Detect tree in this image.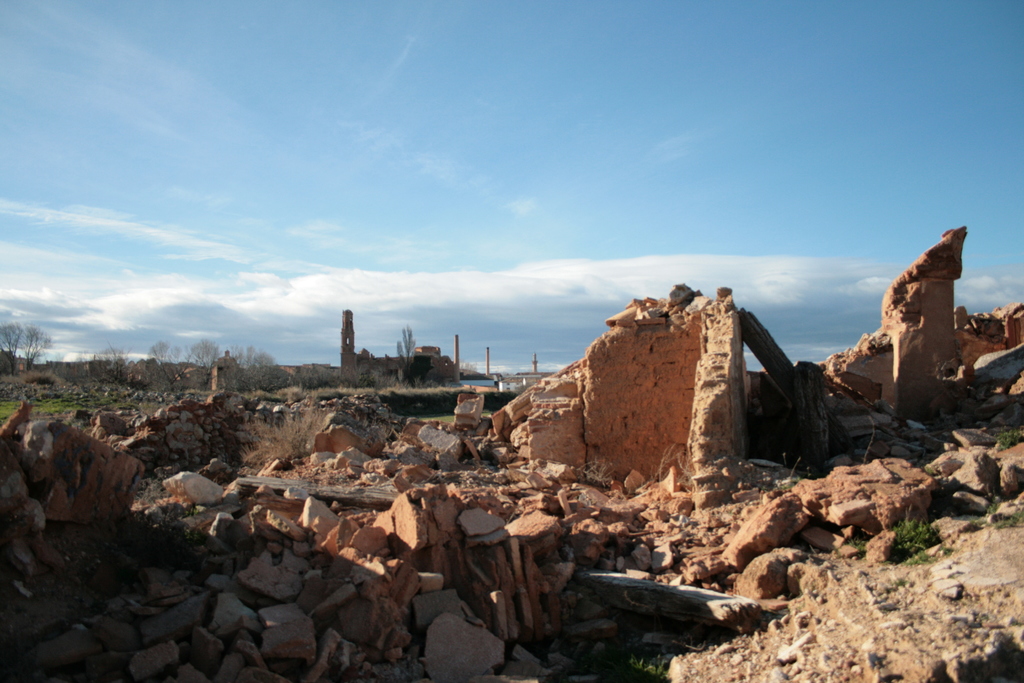
Detection: region(19, 321, 50, 372).
